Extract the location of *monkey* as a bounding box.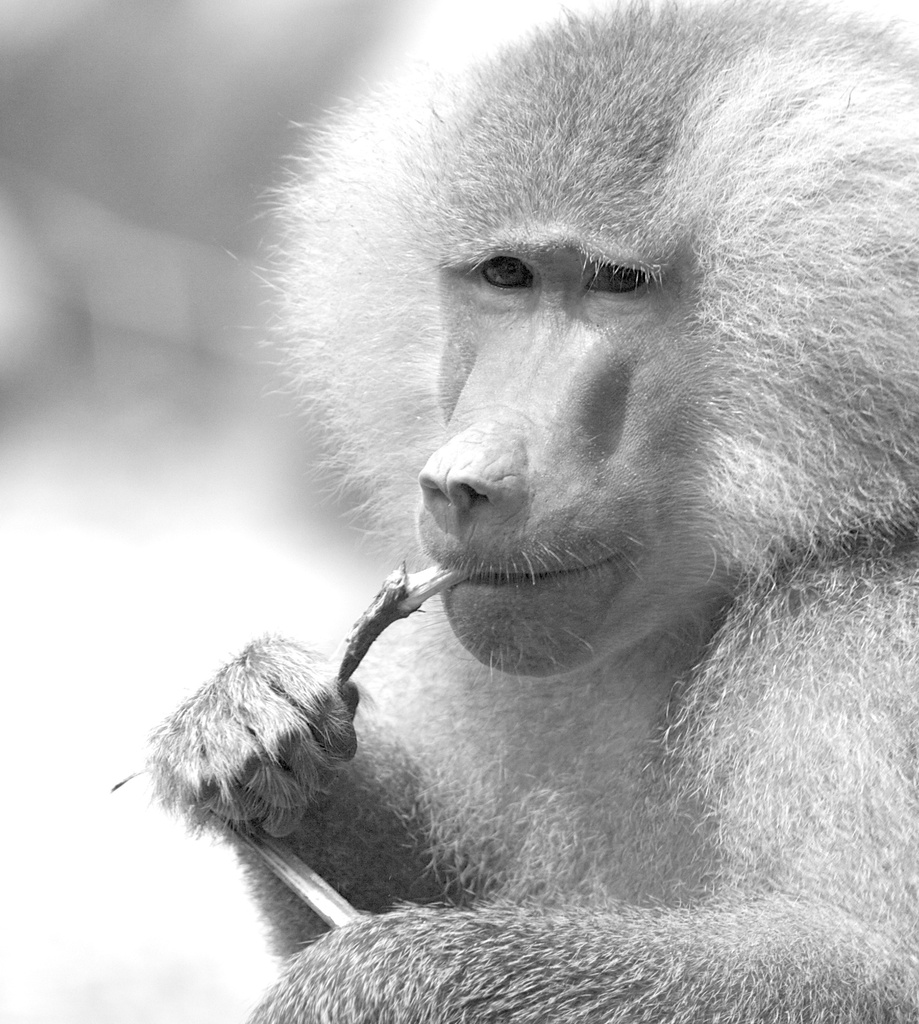
[left=148, top=0, right=918, bottom=1023].
